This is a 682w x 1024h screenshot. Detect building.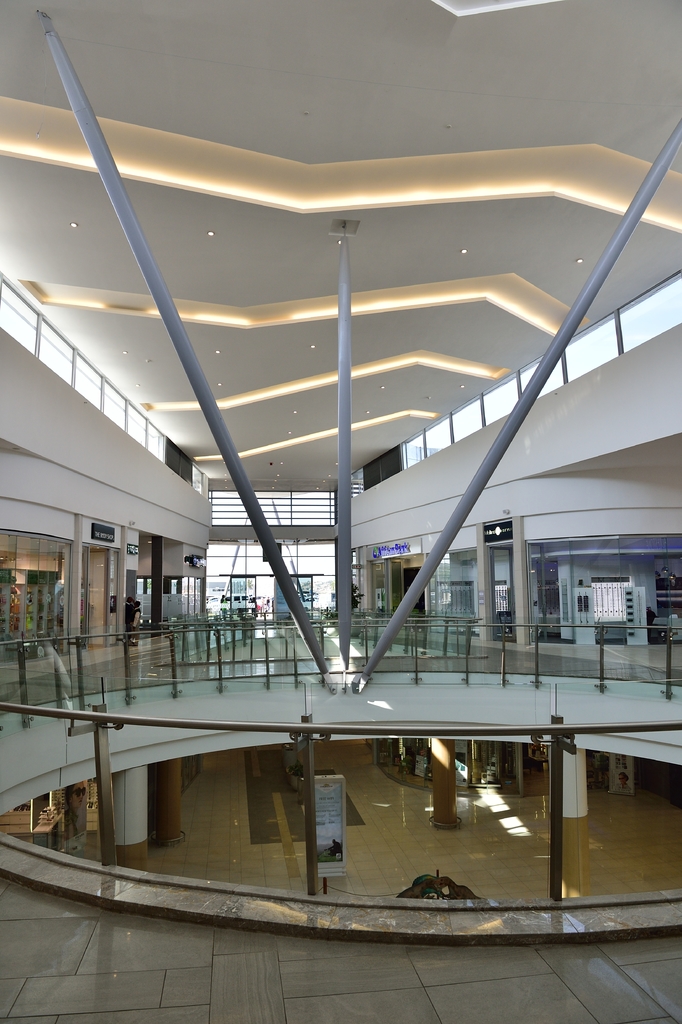
0, 0, 681, 1023.
